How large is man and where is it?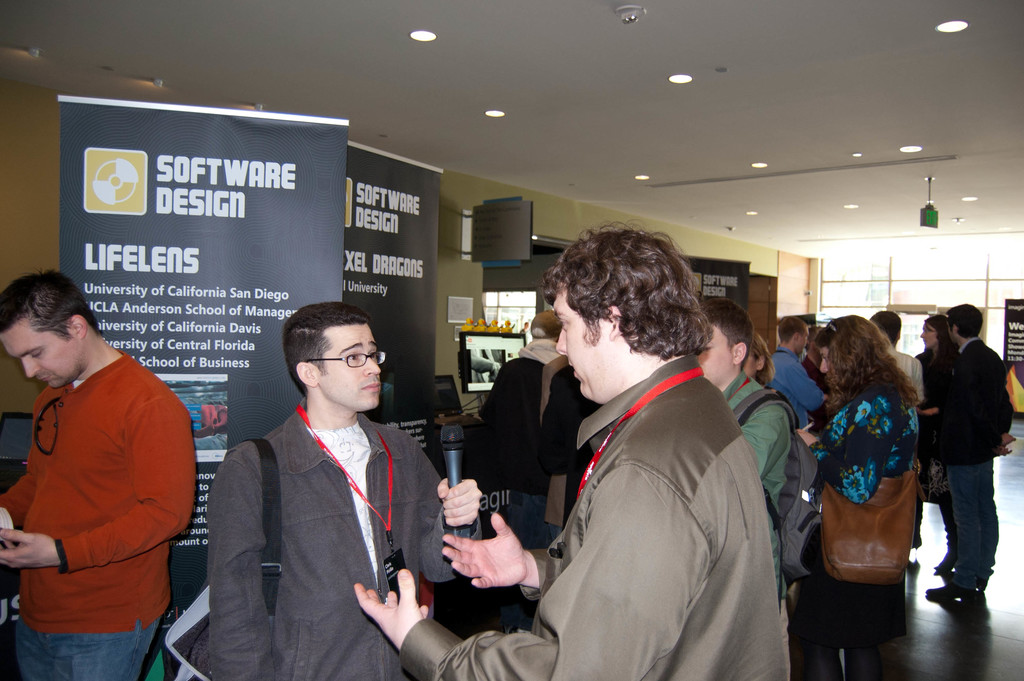
Bounding box: [left=207, top=302, right=476, bottom=677].
